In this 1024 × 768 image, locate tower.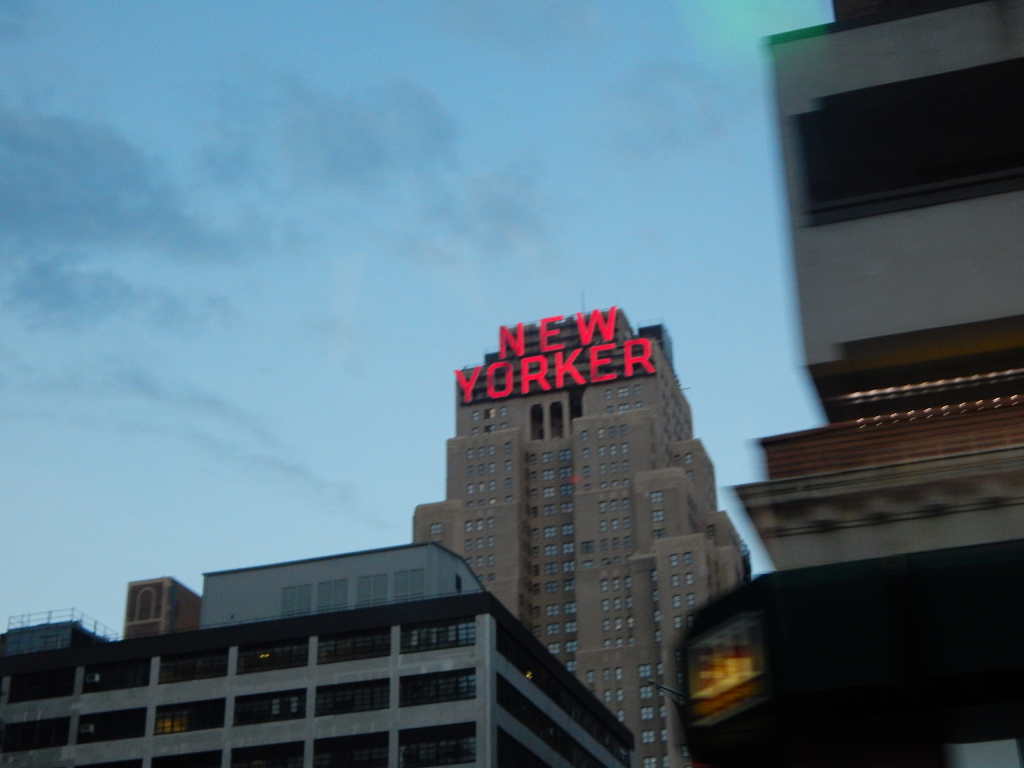
Bounding box: pyautogui.locateOnScreen(410, 312, 735, 767).
